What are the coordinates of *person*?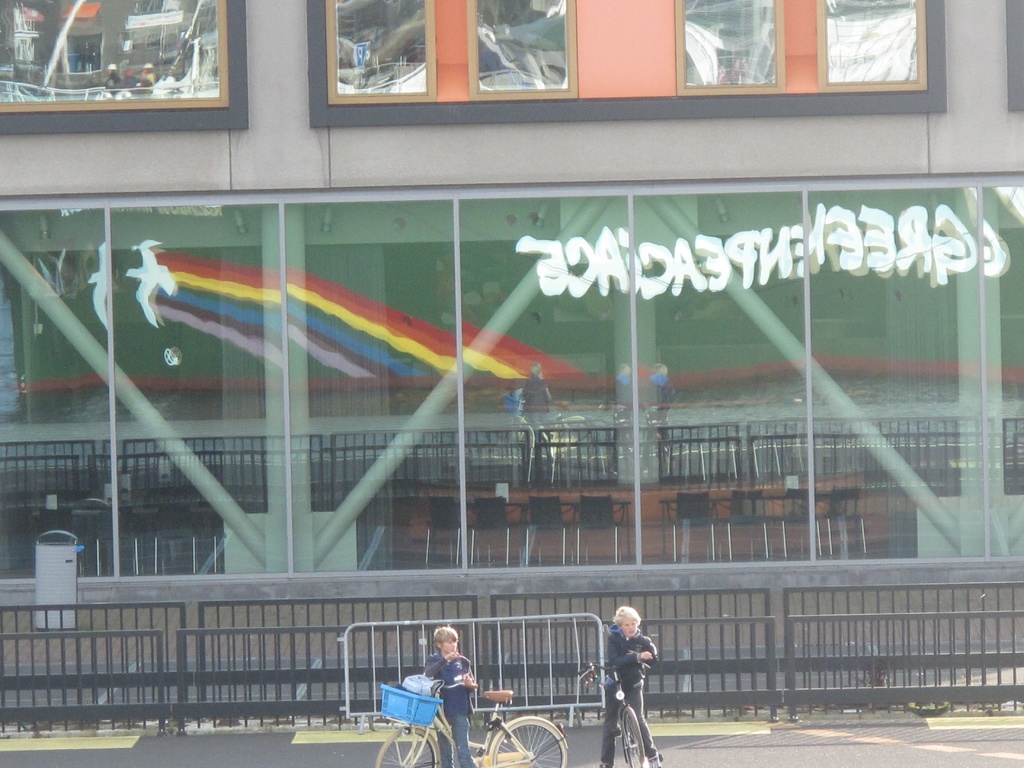
bbox=[424, 630, 476, 767].
